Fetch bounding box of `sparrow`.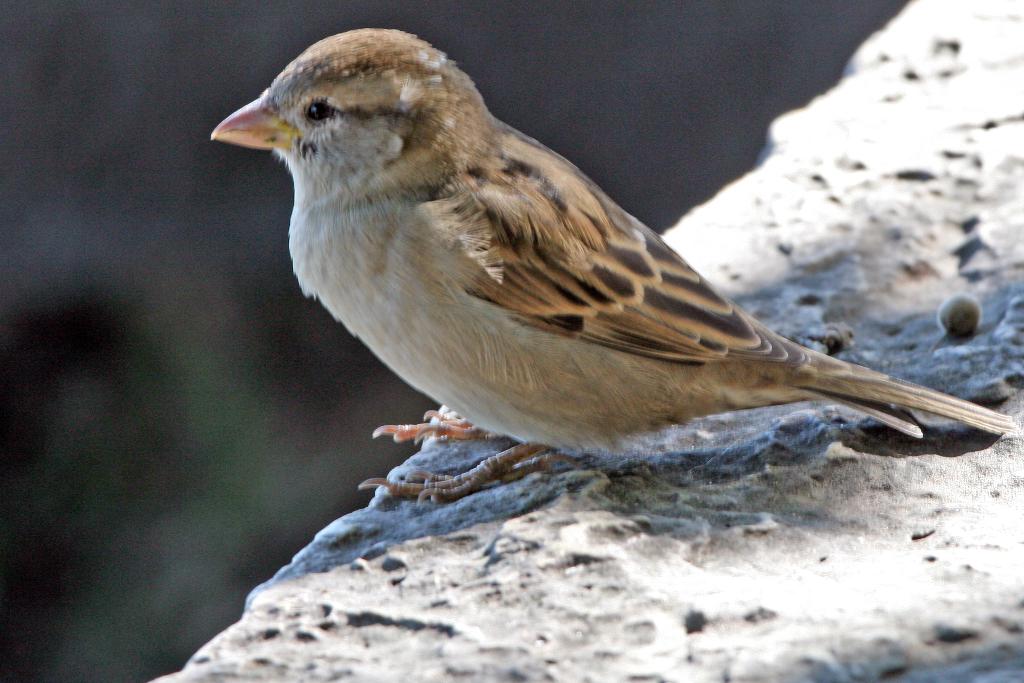
Bbox: left=205, top=24, right=1020, bottom=508.
